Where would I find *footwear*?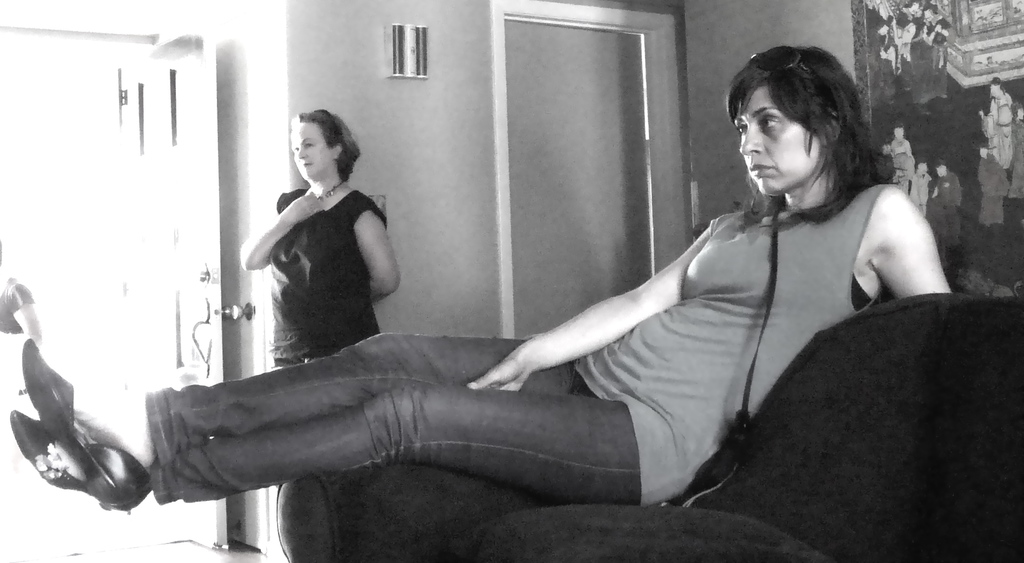
At x1=21 y1=329 x2=151 y2=508.
